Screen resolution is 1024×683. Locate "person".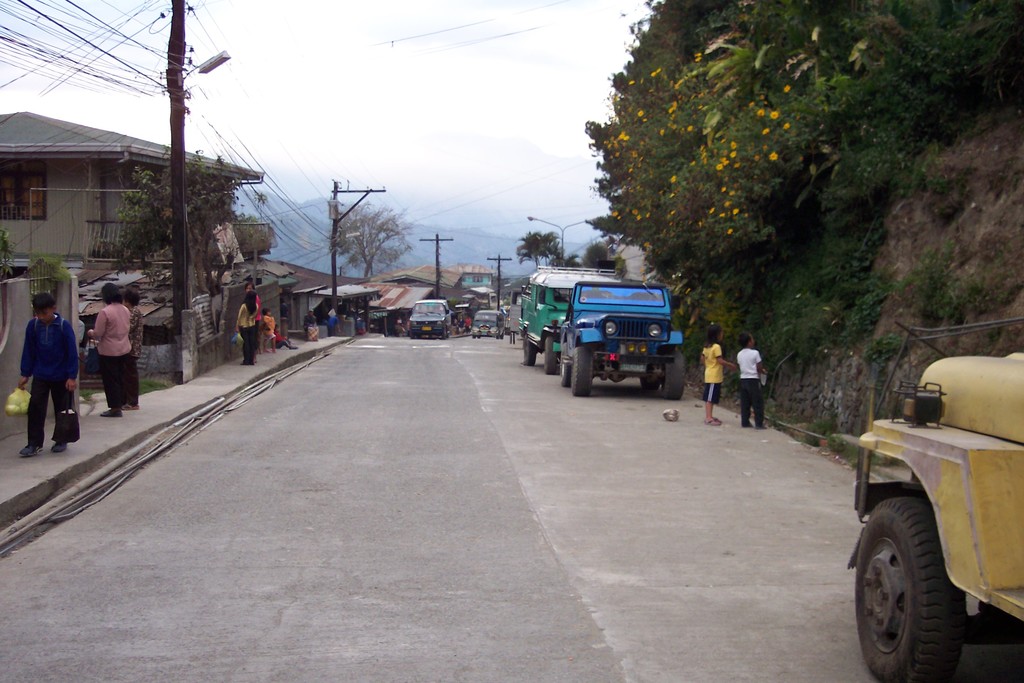
[700, 321, 735, 425].
